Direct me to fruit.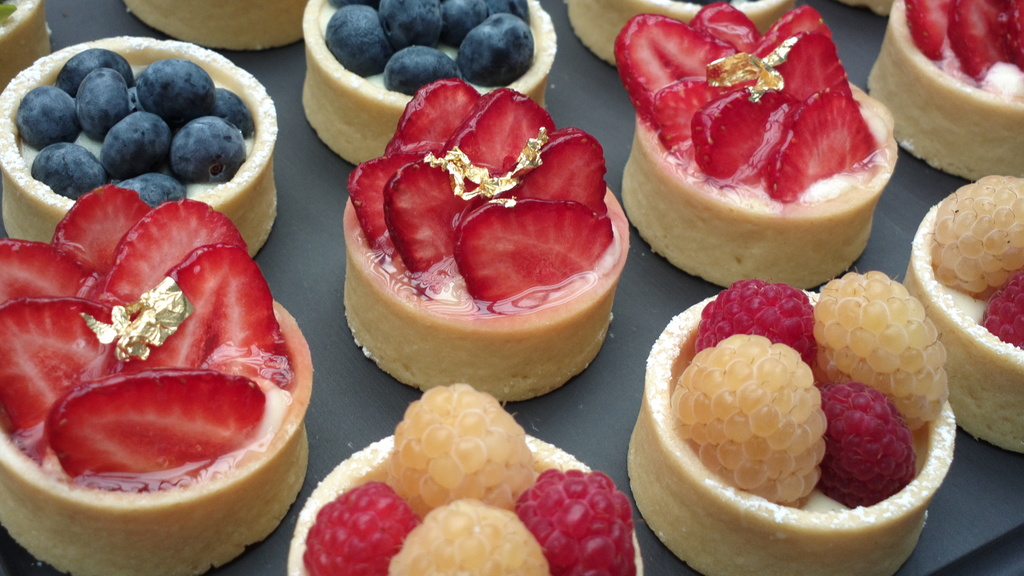
Direction: <bbox>668, 335, 826, 504</bbox>.
